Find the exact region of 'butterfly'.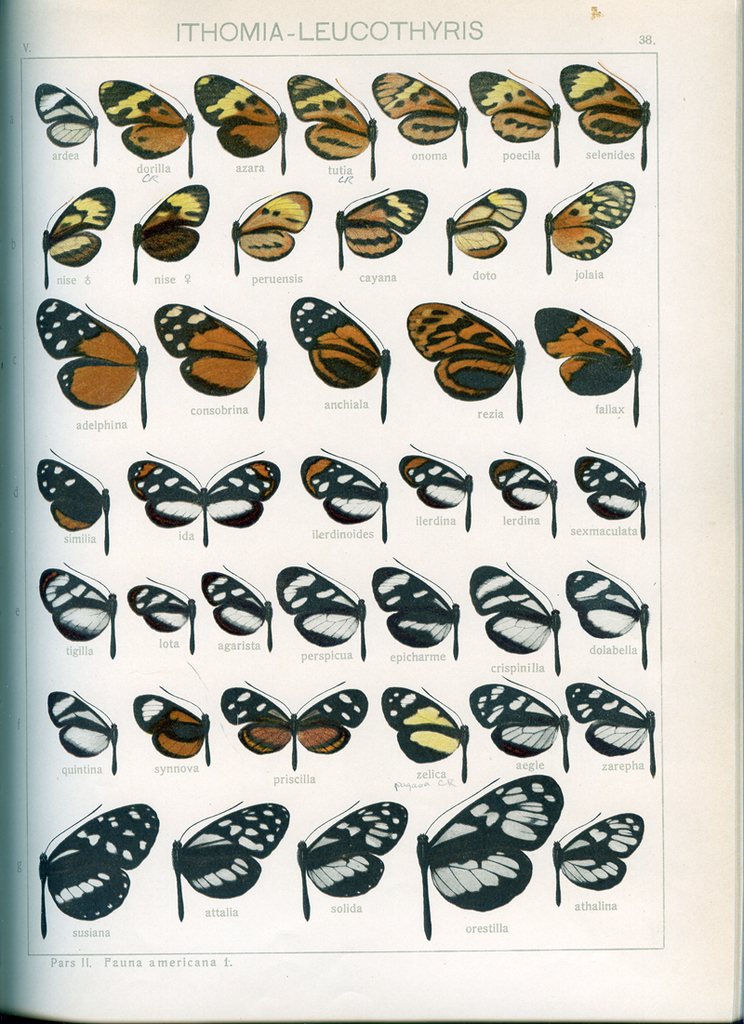
Exact region: locate(166, 797, 289, 920).
